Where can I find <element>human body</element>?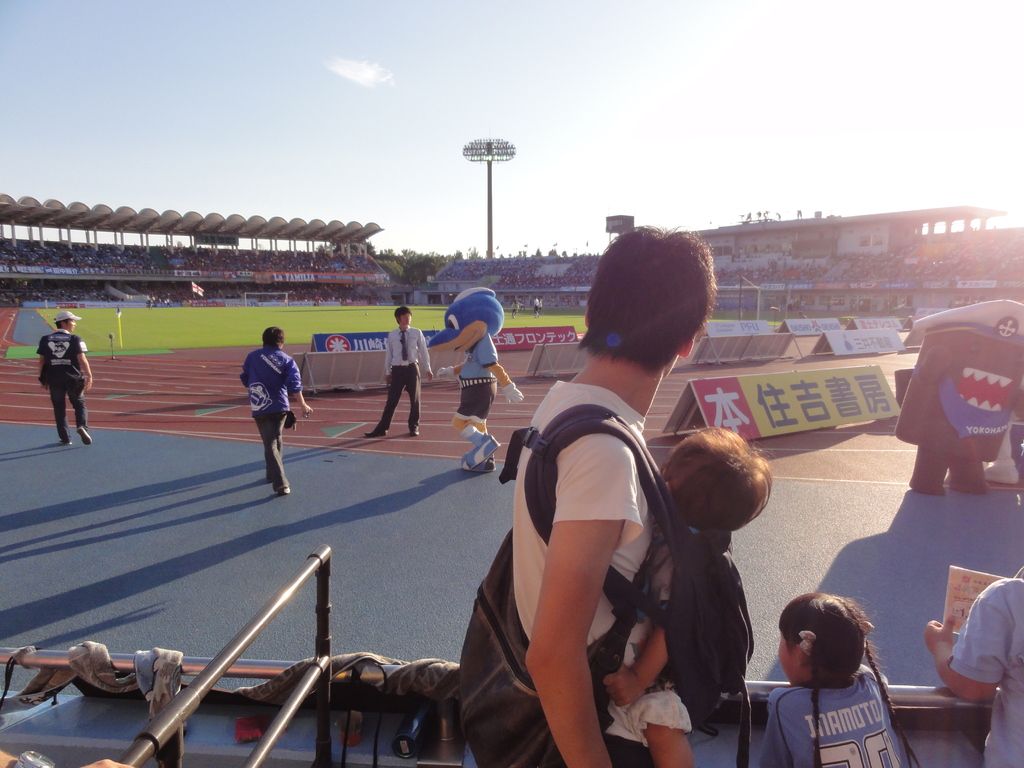
You can find it at x1=762 y1=593 x2=922 y2=767.
